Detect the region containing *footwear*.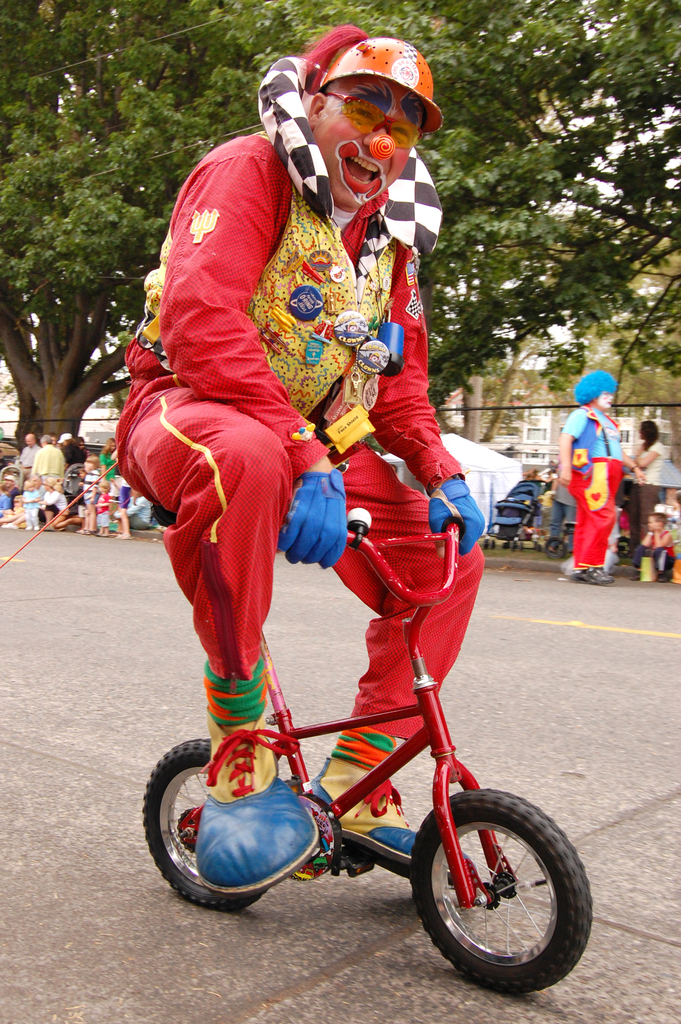
{"x1": 102, "y1": 531, "x2": 108, "y2": 538}.
